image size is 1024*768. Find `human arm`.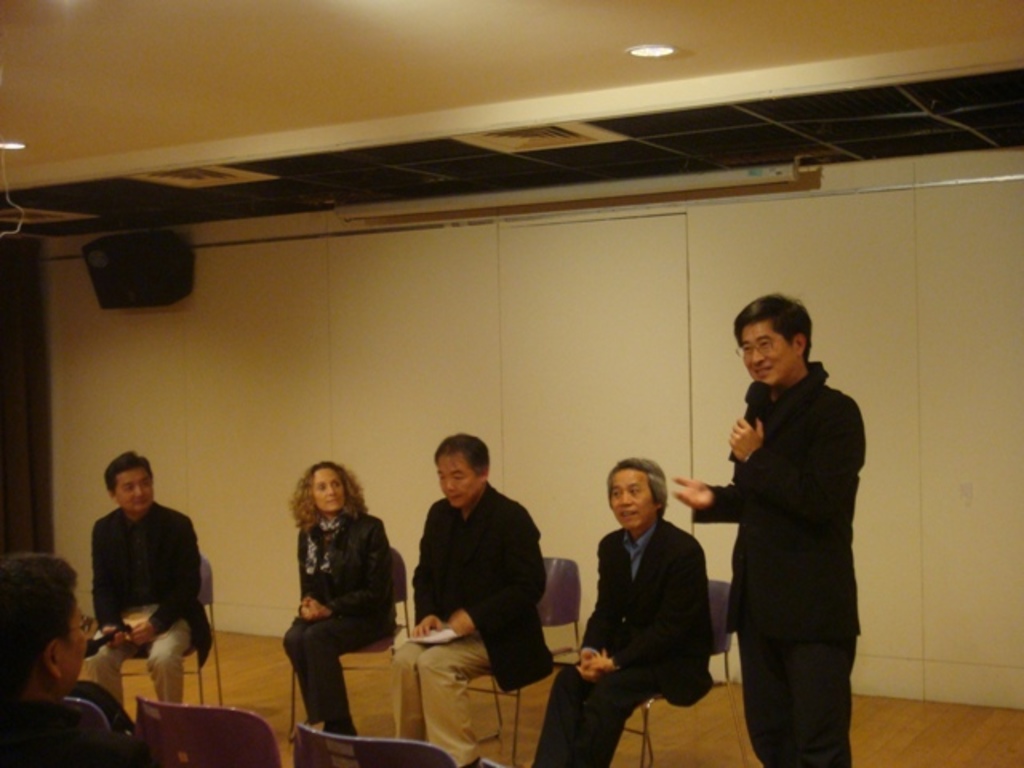
(left=595, top=550, right=712, bottom=675).
